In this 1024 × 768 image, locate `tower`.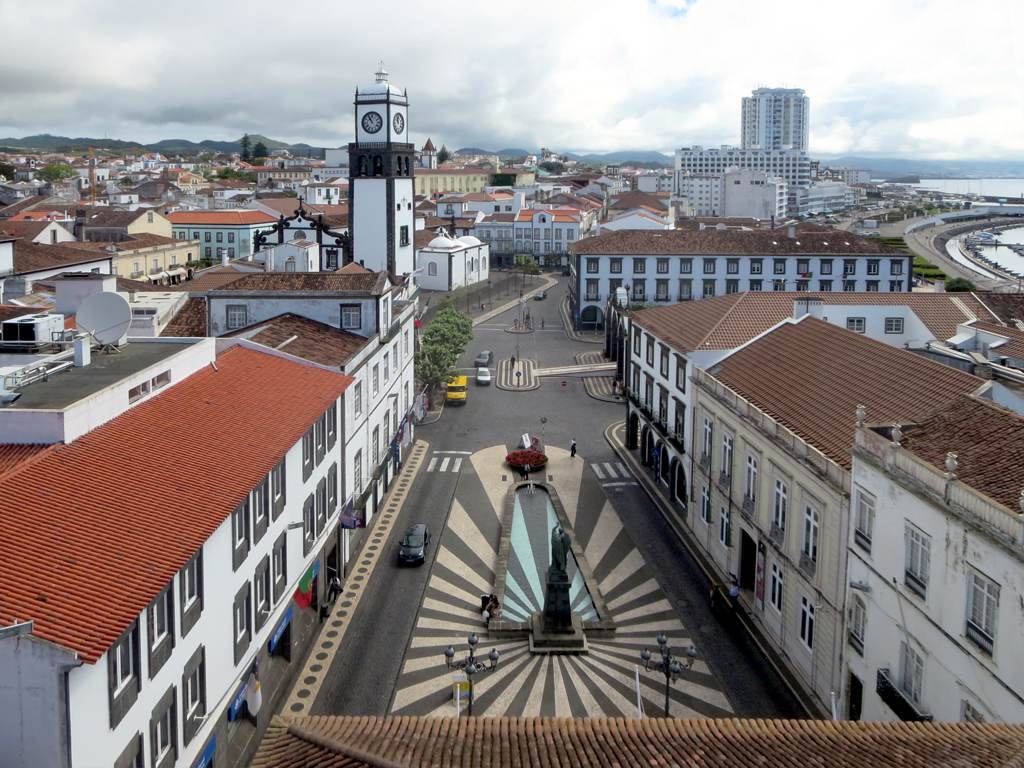
Bounding box: select_region(674, 147, 816, 196).
